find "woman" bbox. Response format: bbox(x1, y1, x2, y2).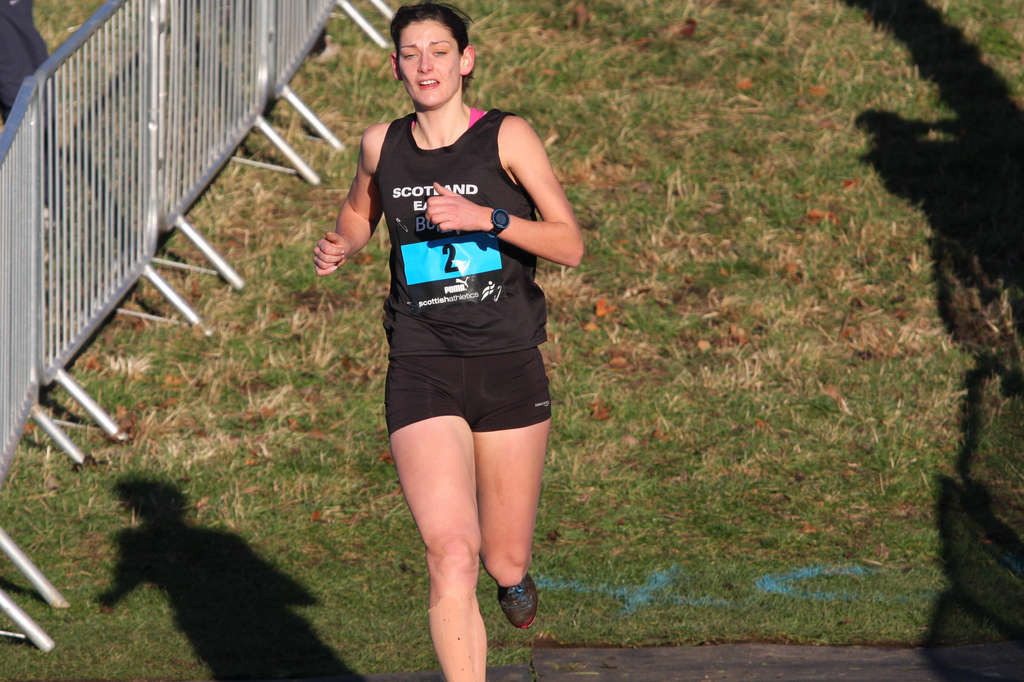
bbox(312, 0, 583, 681).
